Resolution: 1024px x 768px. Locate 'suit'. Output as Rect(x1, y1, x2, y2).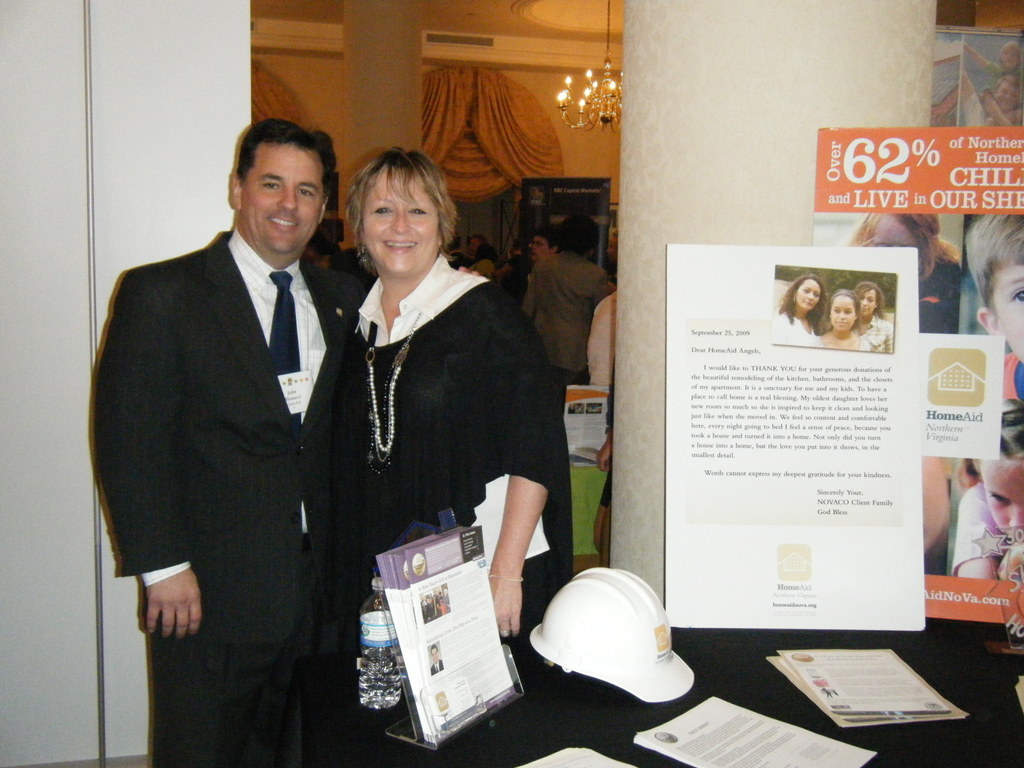
Rect(81, 108, 367, 763).
